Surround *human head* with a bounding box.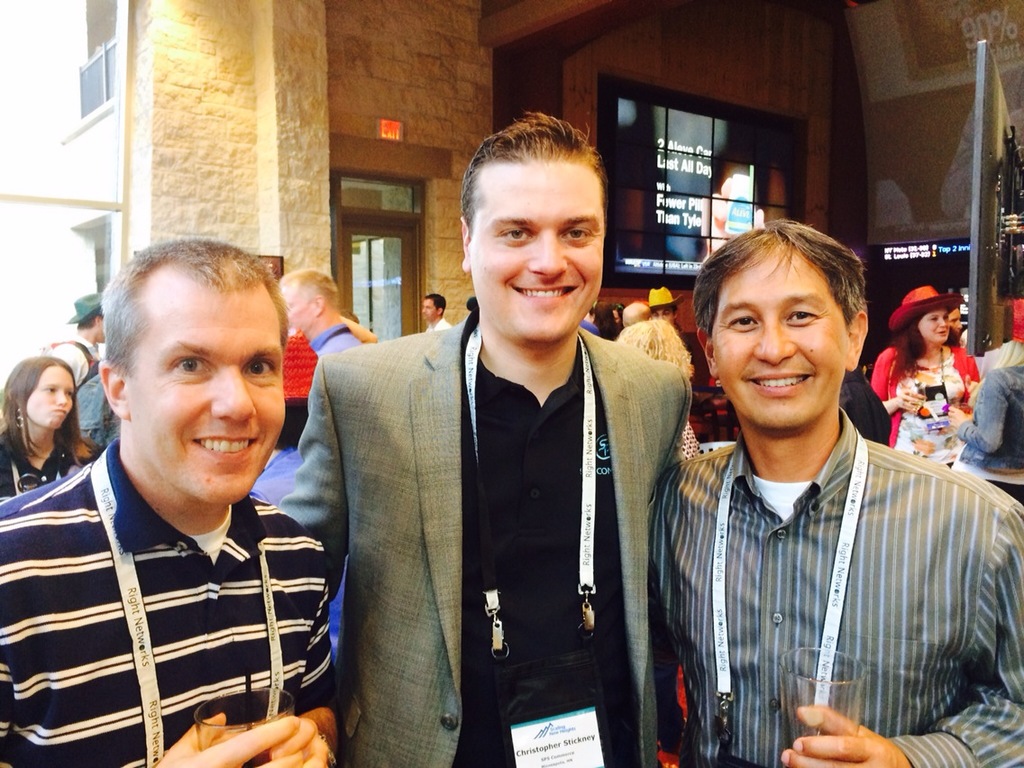
l=6, t=353, r=76, b=429.
